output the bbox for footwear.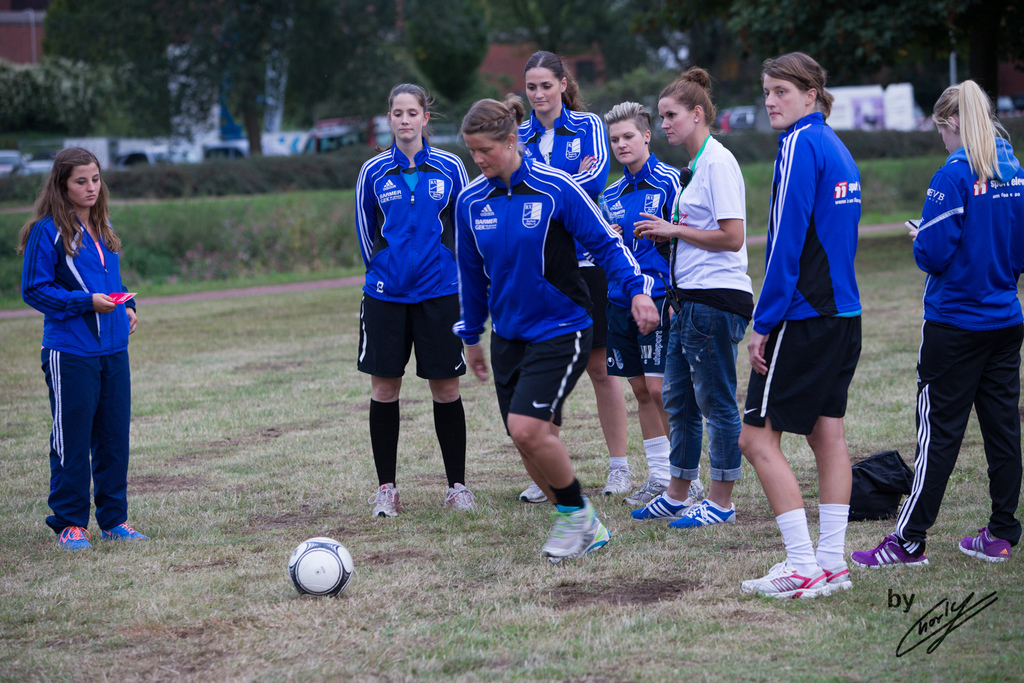
box=[666, 499, 737, 529].
